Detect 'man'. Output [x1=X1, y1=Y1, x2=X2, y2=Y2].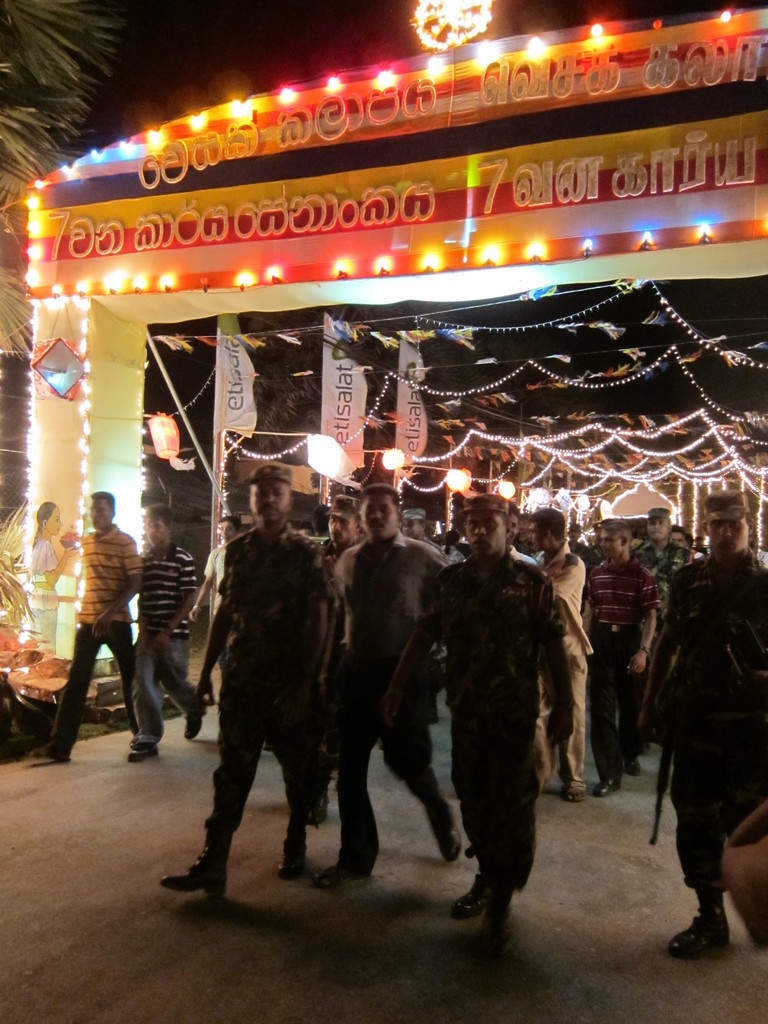
[x1=527, y1=509, x2=585, y2=806].
